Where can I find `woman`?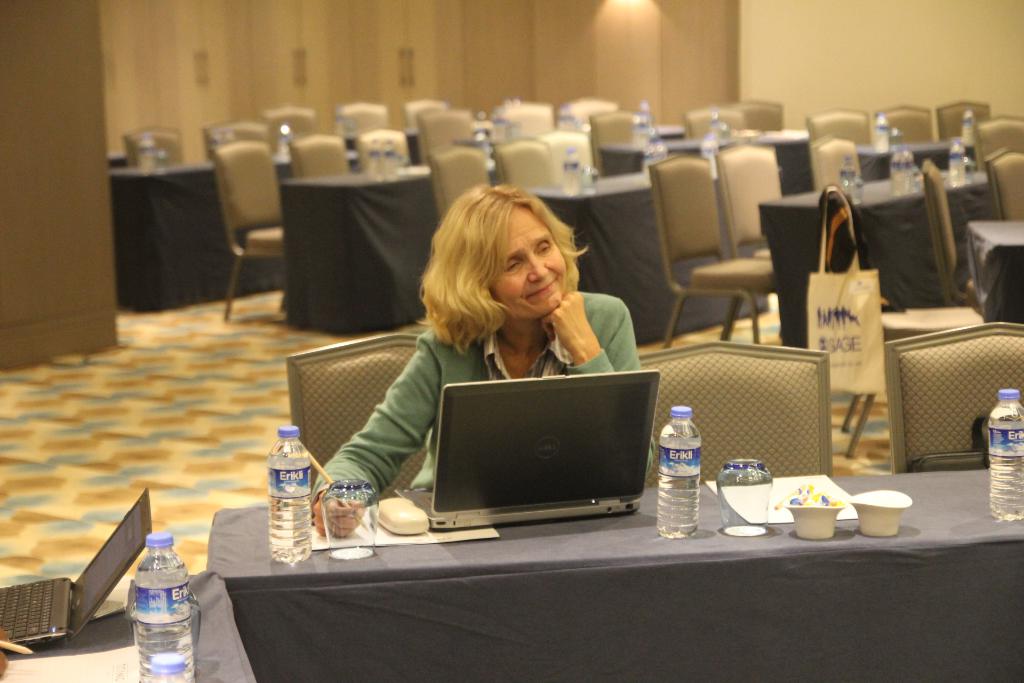
You can find it at box(383, 193, 655, 430).
